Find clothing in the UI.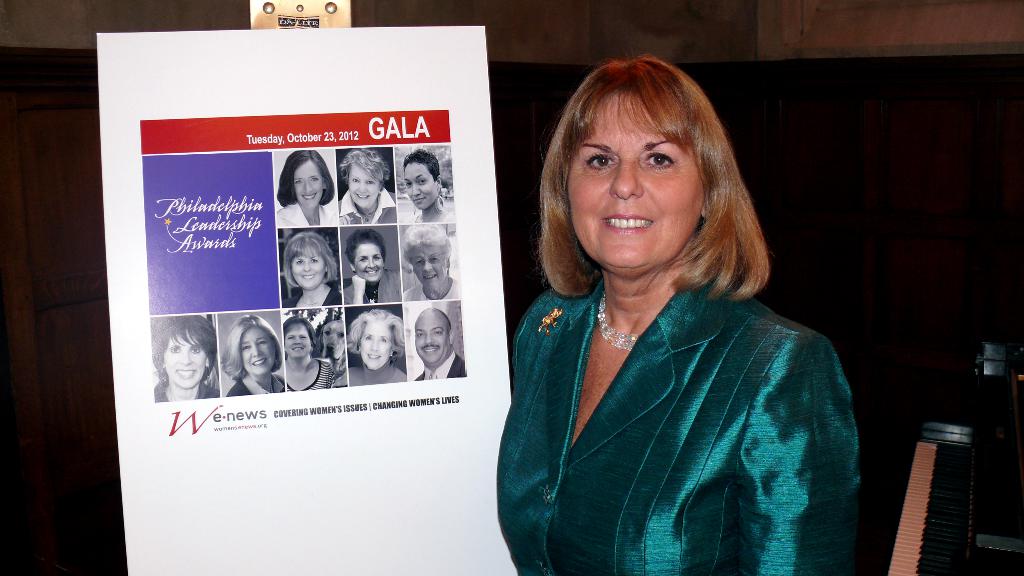
UI element at {"x1": 152, "y1": 377, "x2": 224, "y2": 401}.
